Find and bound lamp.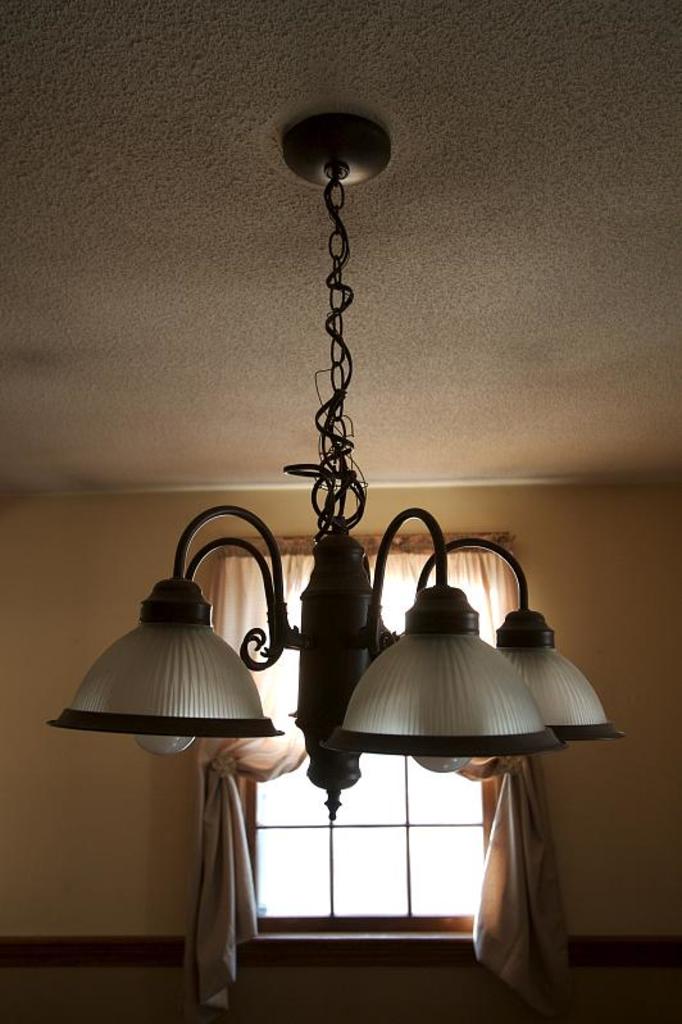
Bound: locate(46, 510, 297, 869).
